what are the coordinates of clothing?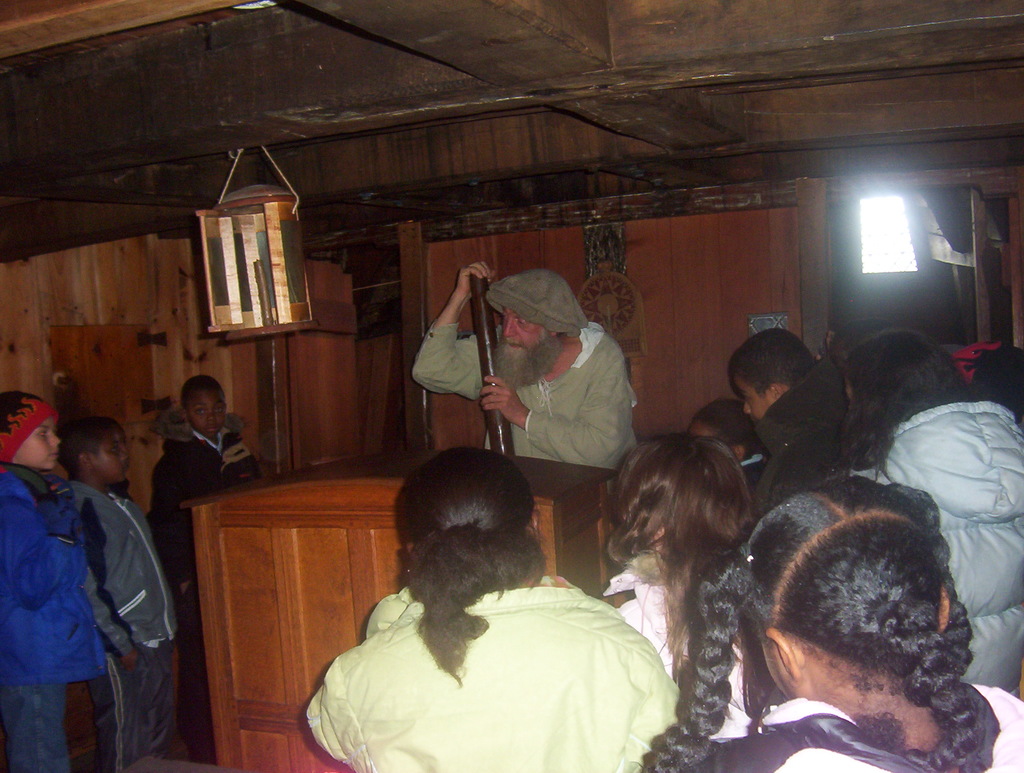
[x1=599, y1=554, x2=769, y2=770].
